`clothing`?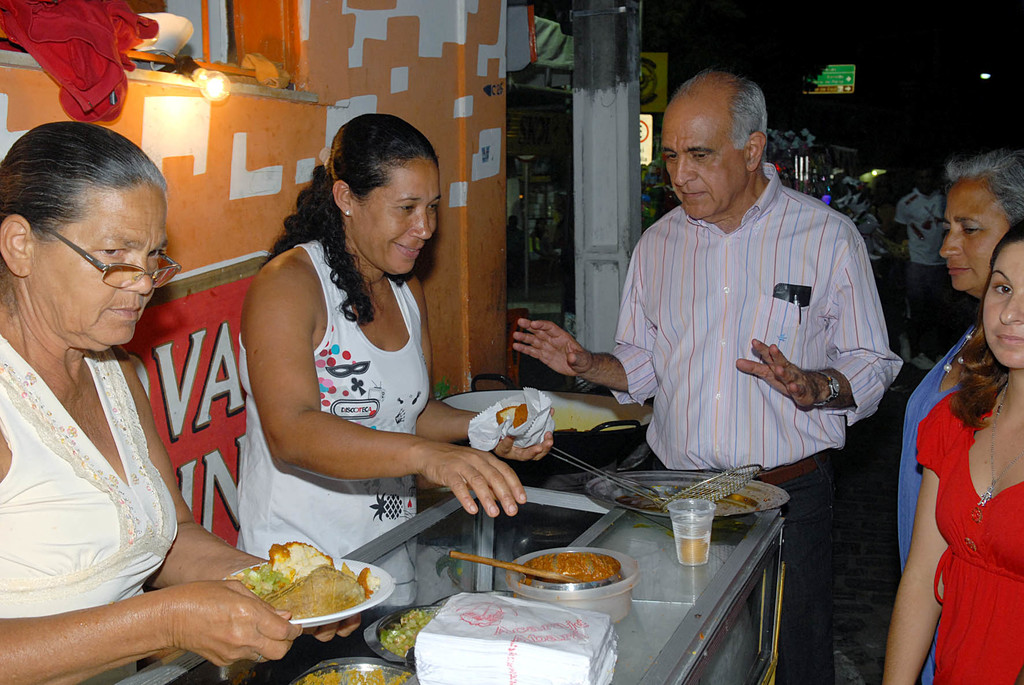
BBox(917, 384, 1023, 684)
